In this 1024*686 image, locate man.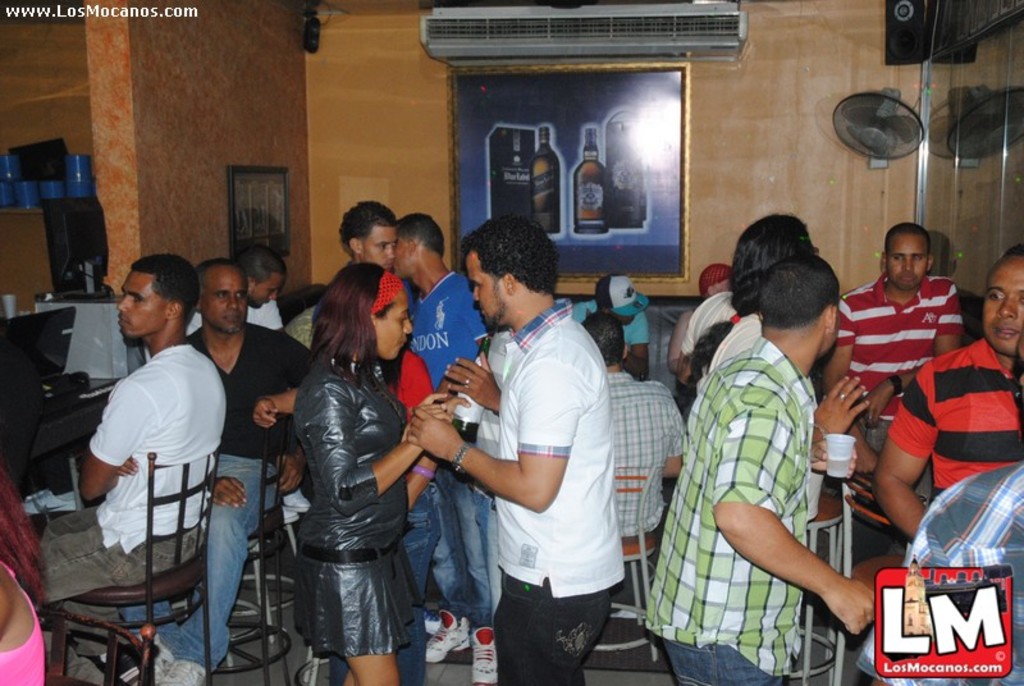
Bounding box: [x1=430, y1=193, x2=637, y2=685].
